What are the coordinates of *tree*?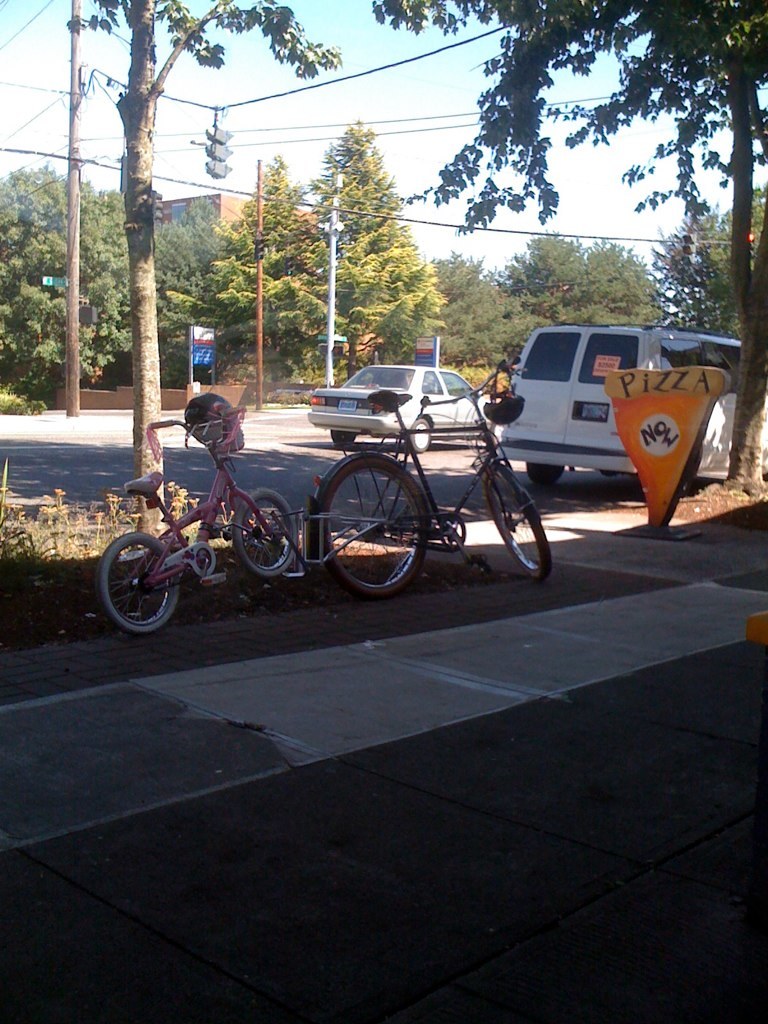
x1=362, y1=0, x2=756, y2=495.
